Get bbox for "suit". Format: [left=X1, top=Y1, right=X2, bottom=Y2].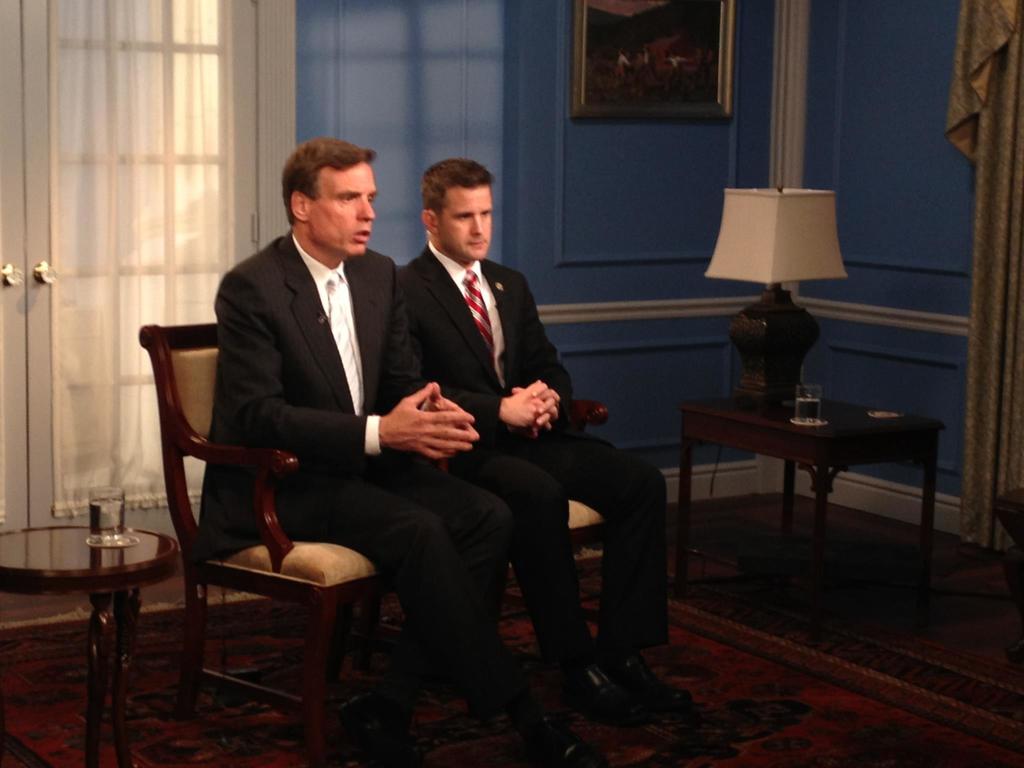
[left=203, top=228, right=516, bottom=704].
